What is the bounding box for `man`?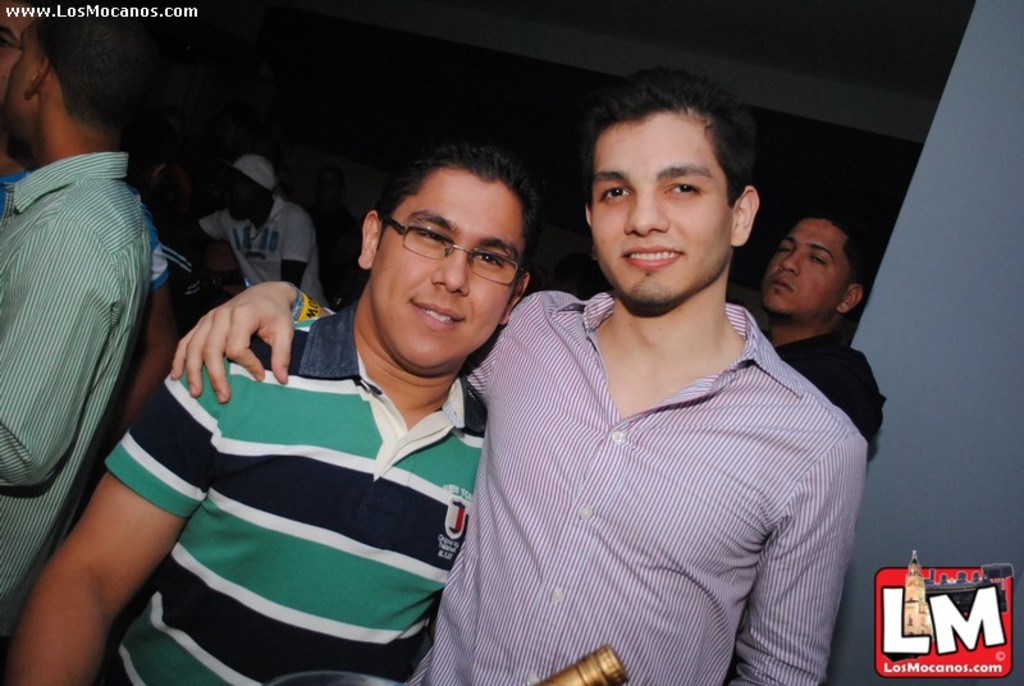
[x1=730, y1=207, x2=891, y2=480].
